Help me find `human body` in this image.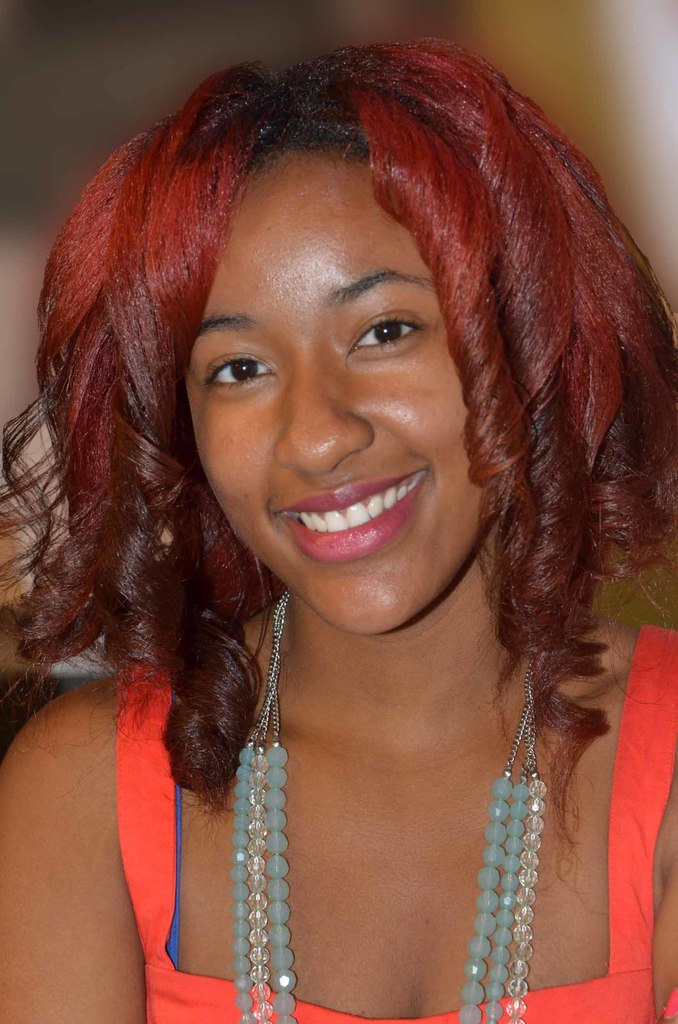
Found it: box(12, 52, 674, 1003).
